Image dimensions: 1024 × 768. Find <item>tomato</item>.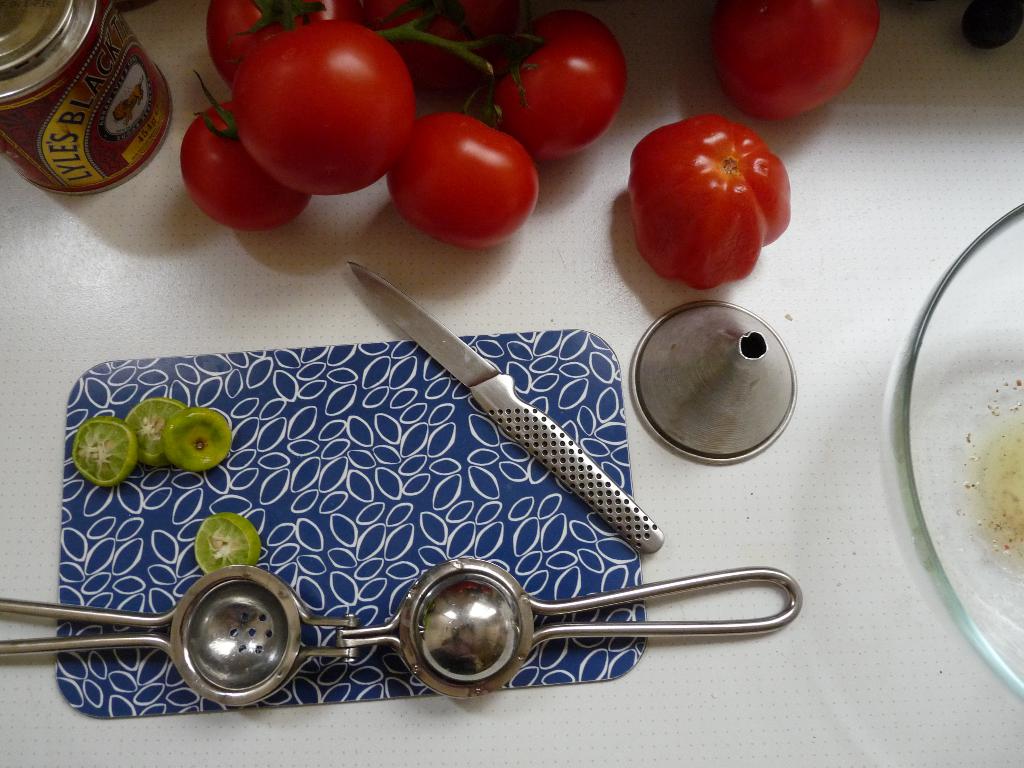
bbox=(627, 113, 794, 288).
